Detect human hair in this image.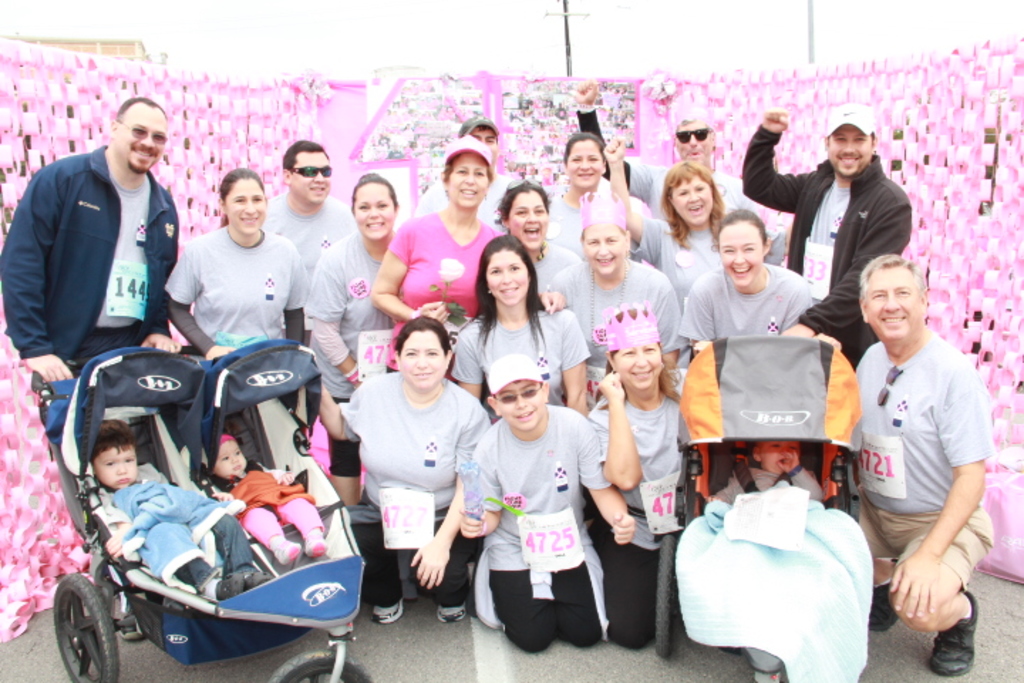
Detection: BBox(111, 98, 169, 172).
